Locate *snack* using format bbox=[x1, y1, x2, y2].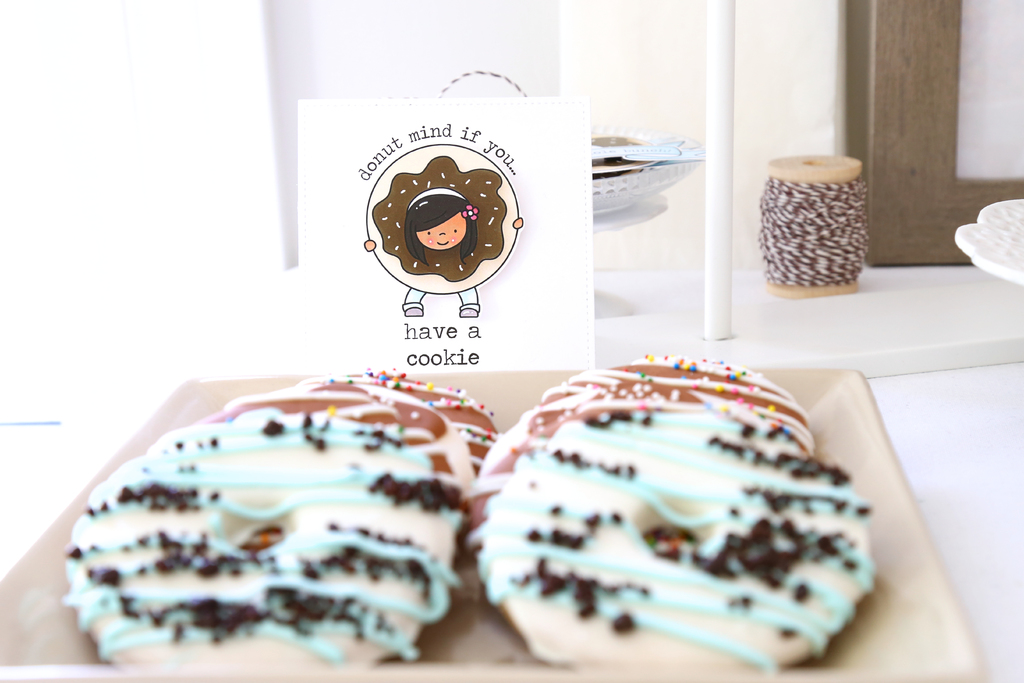
bbox=[468, 364, 890, 682].
